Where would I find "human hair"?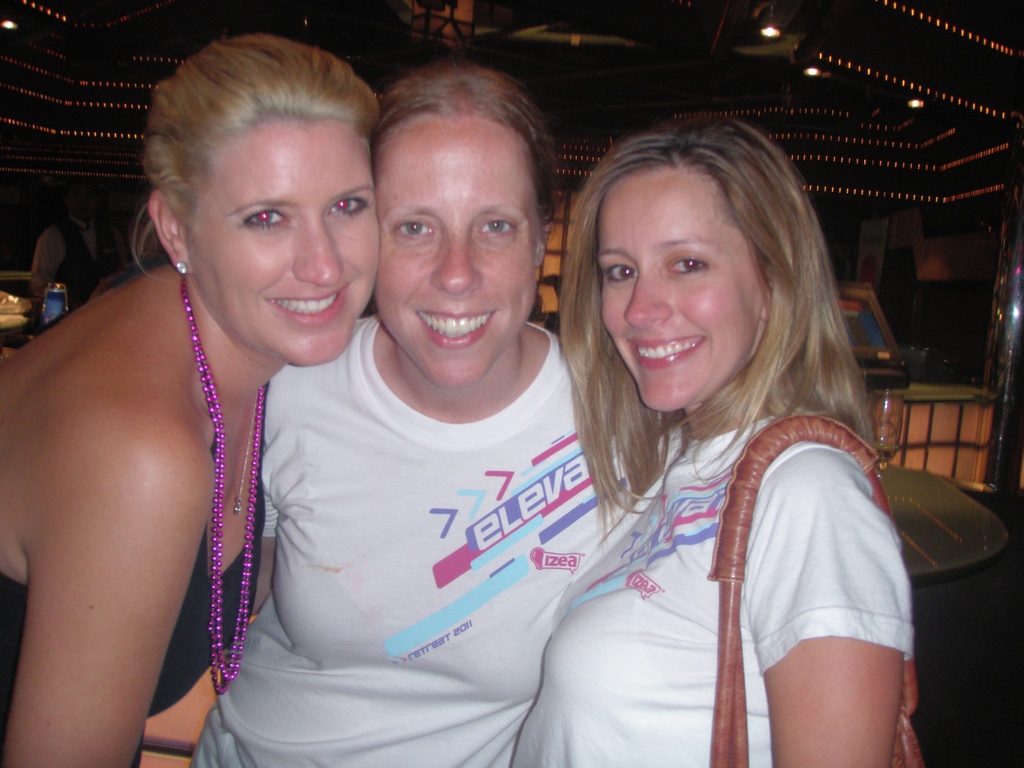
At pyautogui.locateOnScreen(131, 31, 376, 278).
